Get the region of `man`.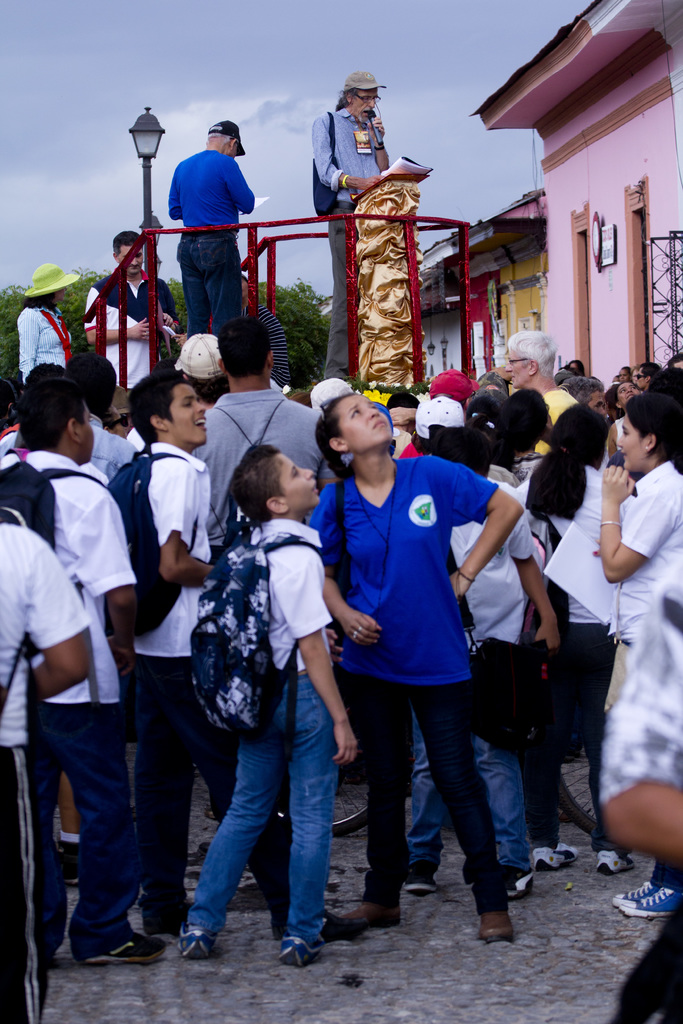
detection(182, 318, 343, 824).
